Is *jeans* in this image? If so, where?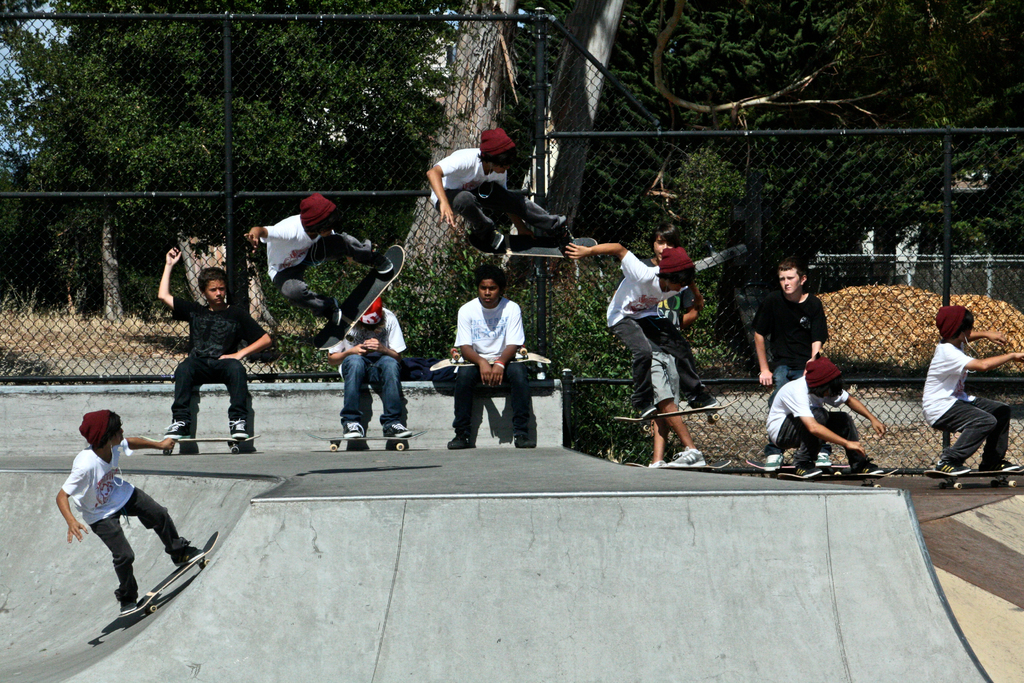
Yes, at bbox=(275, 229, 373, 315).
